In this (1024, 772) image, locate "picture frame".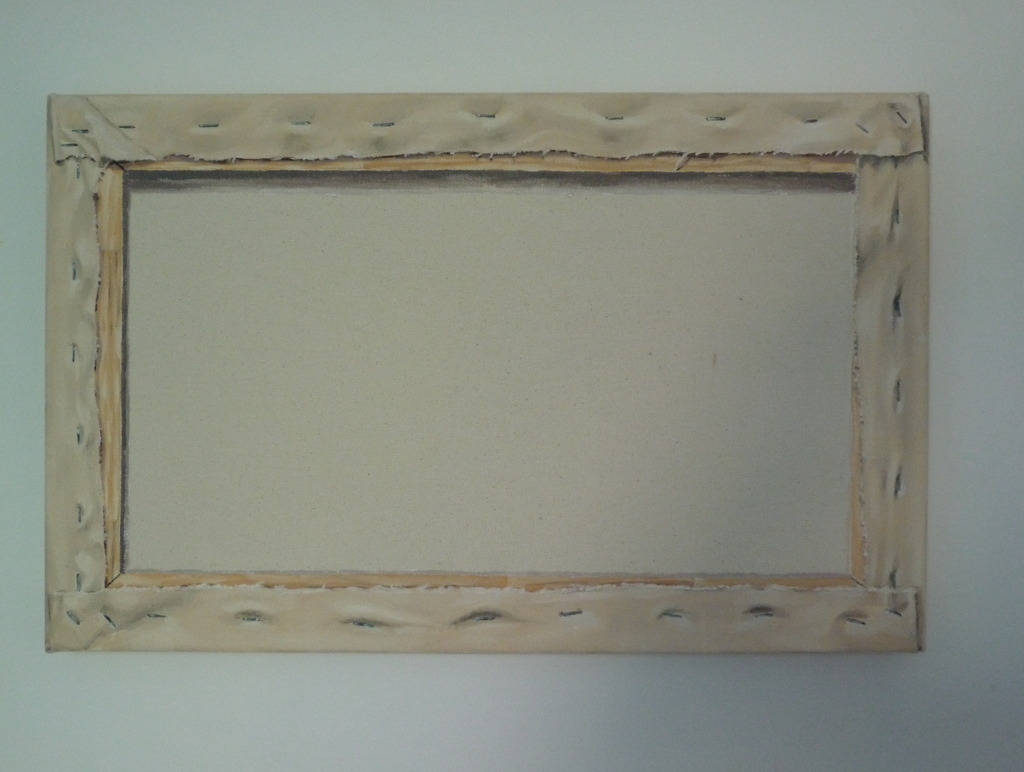
Bounding box: bbox=[46, 95, 930, 654].
